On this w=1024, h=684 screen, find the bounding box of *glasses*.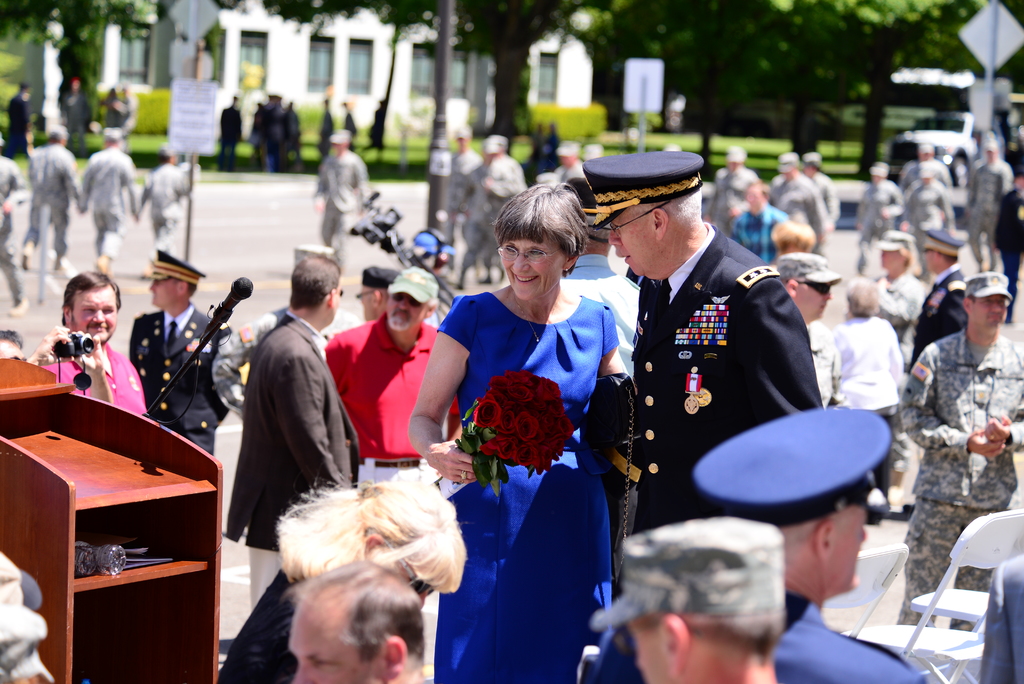
Bounding box: {"left": 492, "top": 240, "right": 566, "bottom": 265}.
